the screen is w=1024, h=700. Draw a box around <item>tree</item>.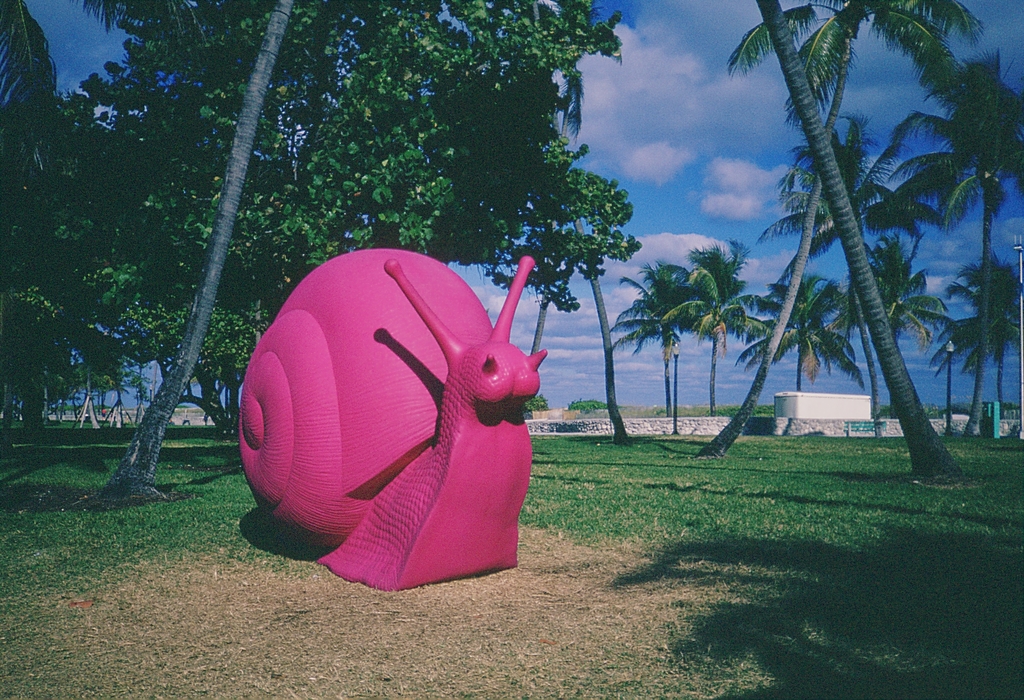
l=0, t=0, r=636, b=522.
